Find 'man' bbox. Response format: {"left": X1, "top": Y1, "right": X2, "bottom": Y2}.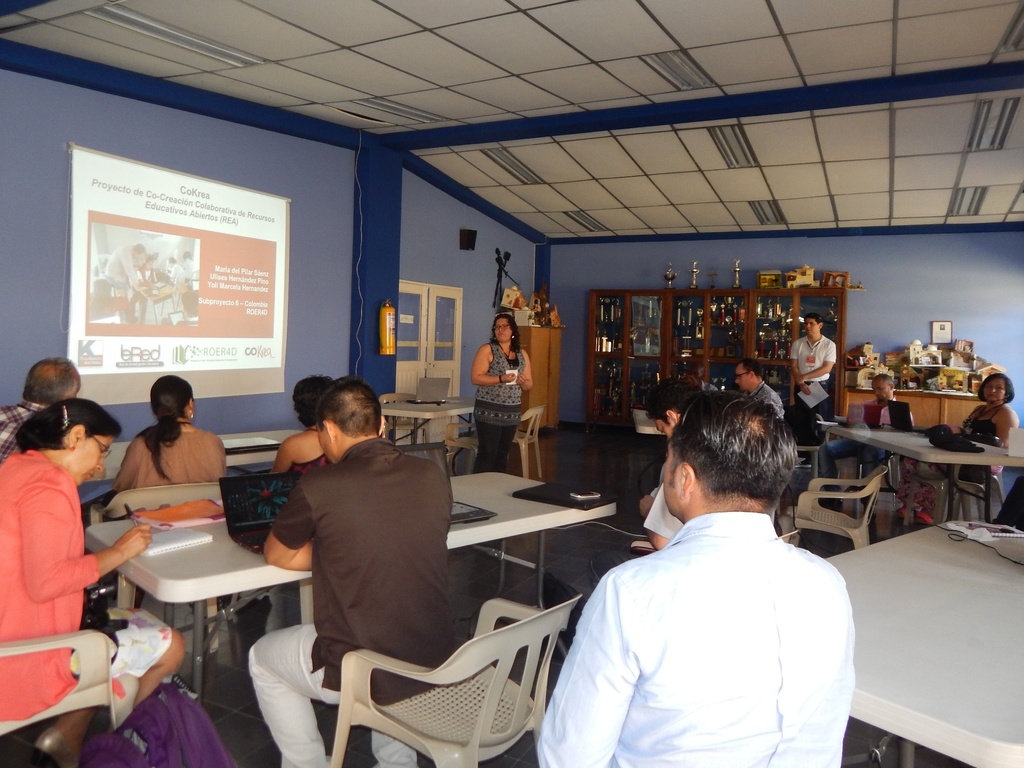
{"left": 732, "top": 355, "right": 786, "bottom": 424}.
